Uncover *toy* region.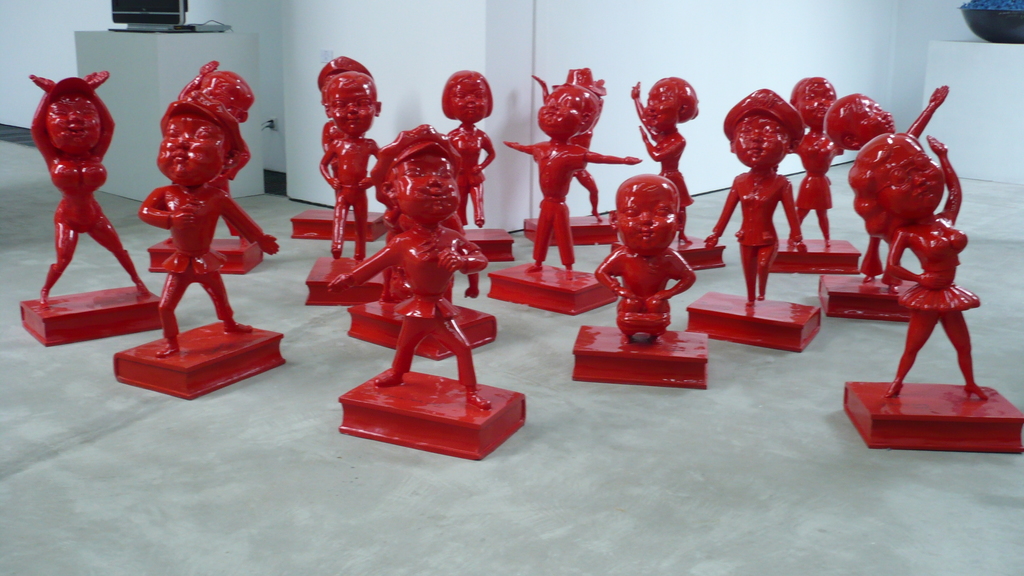
Uncovered: select_region(335, 122, 531, 461).
